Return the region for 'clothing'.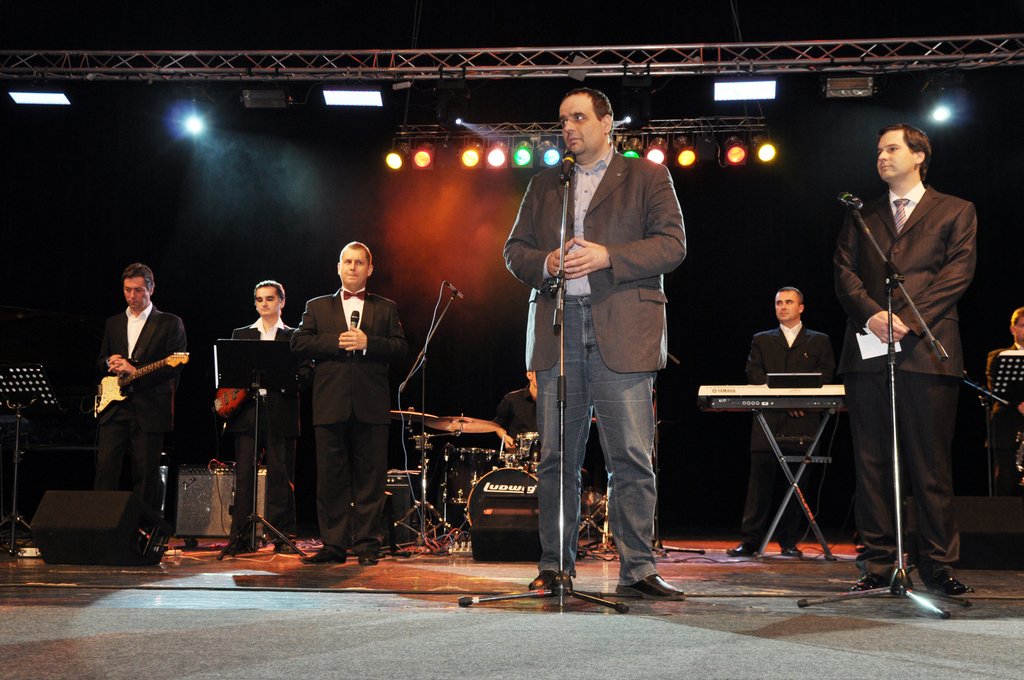
<box>225,323,298,535</box>.
